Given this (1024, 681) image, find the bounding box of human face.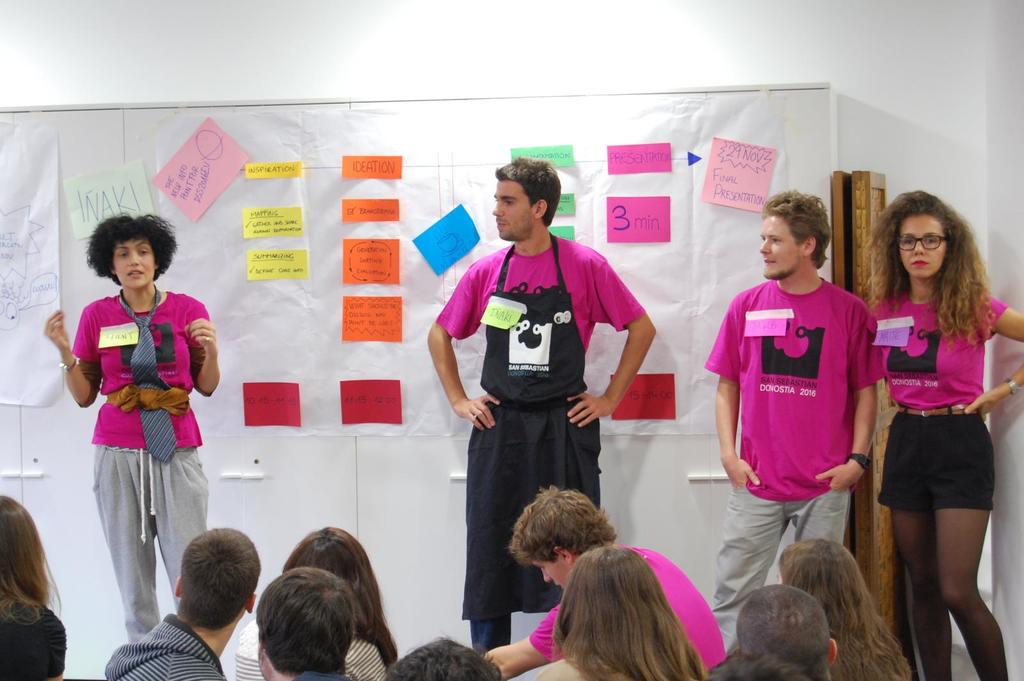
(x1=899, y1=216, x2=947, y2=279).
